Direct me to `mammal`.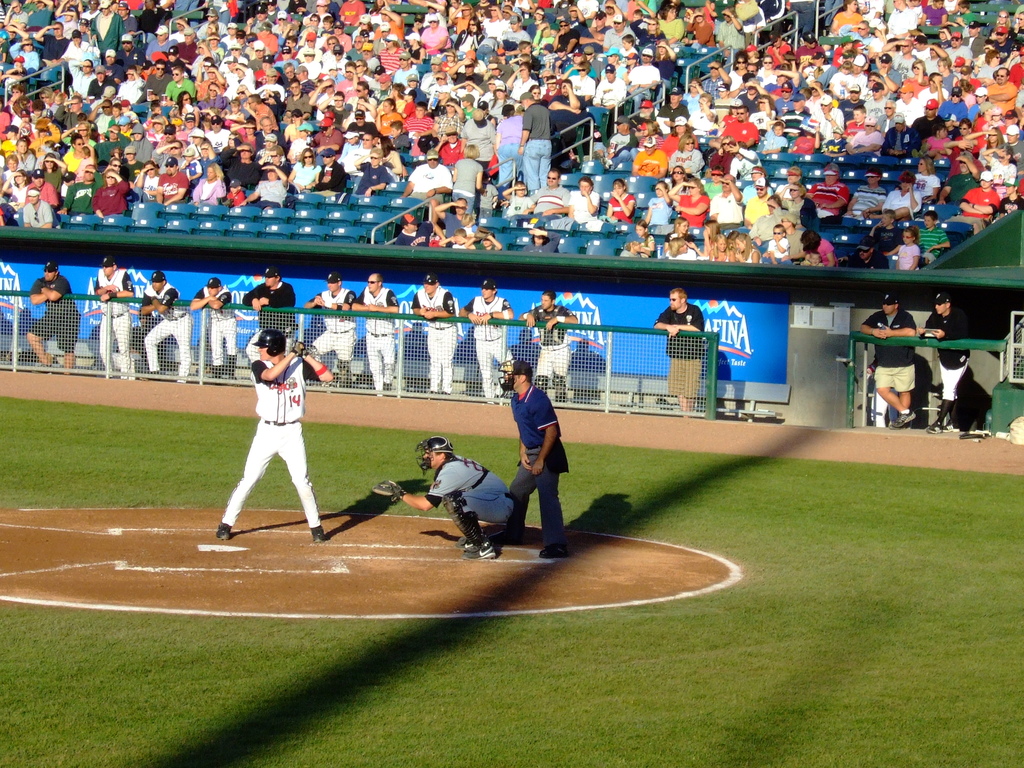
Direction: 372:440:512:564.
